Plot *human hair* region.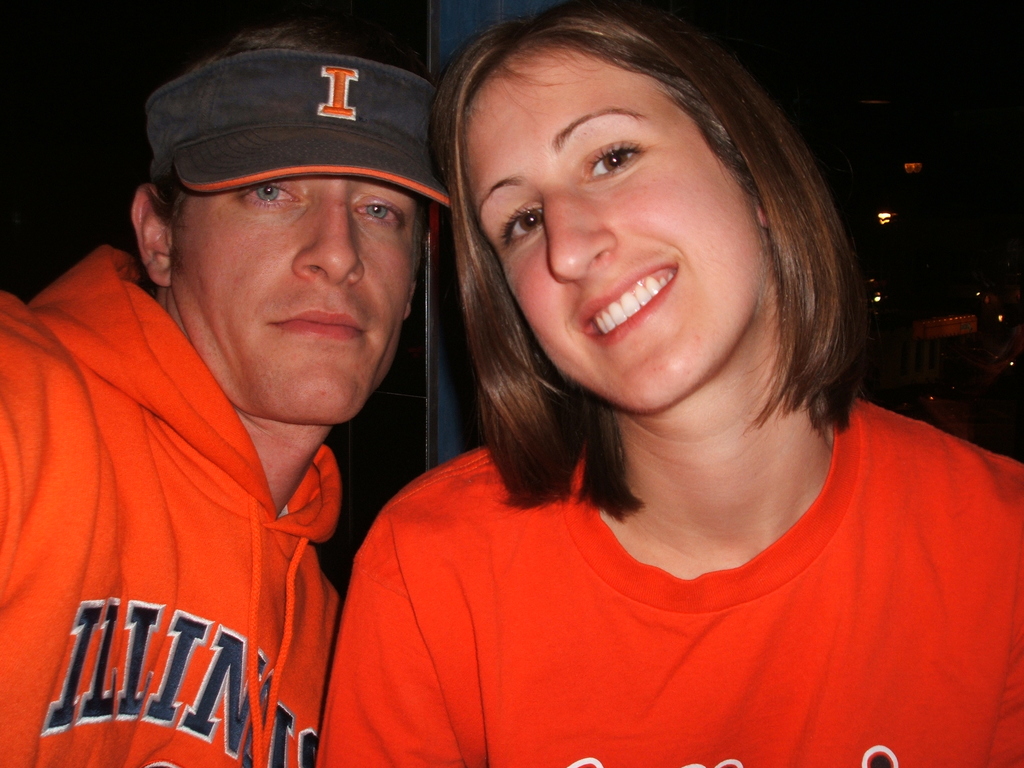
Plotted at 398, 0, 942, 554.
